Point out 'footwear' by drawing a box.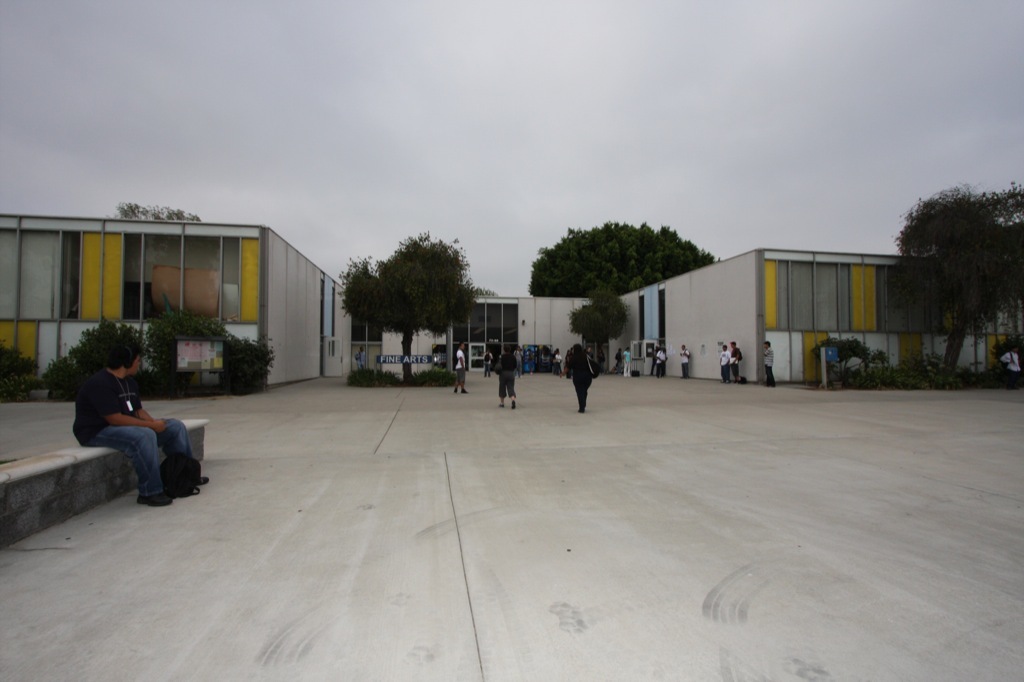
(left=138, top=489, right=174, bottom=505).
